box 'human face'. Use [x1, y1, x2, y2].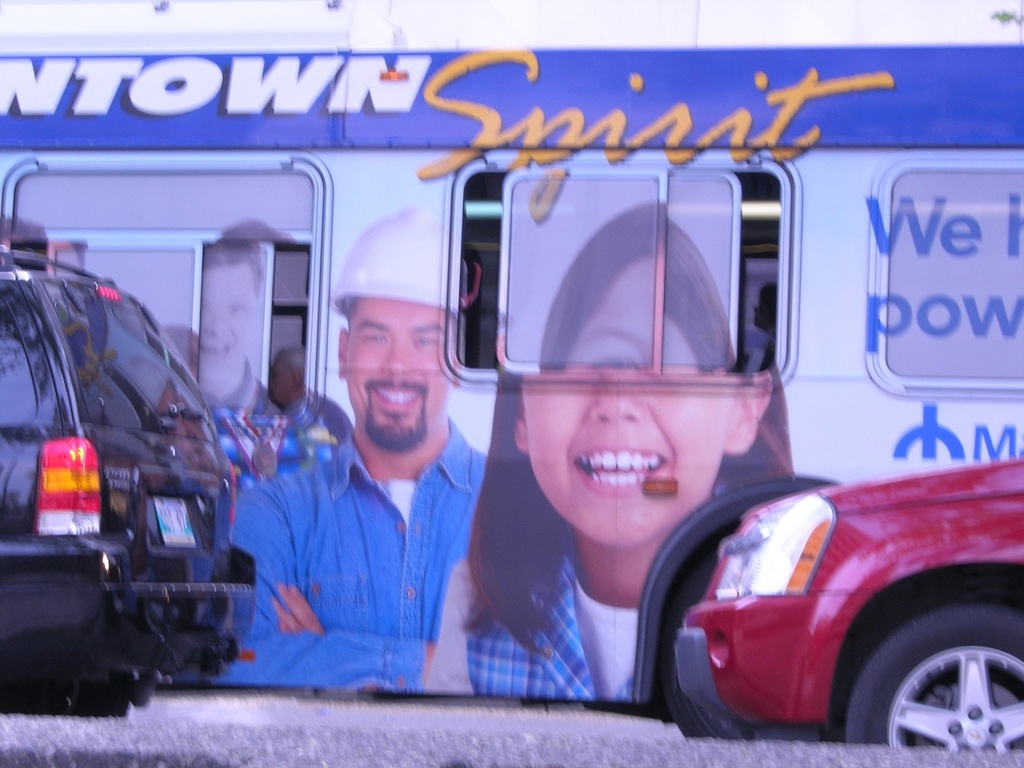
[352, 302, 454, 445].
